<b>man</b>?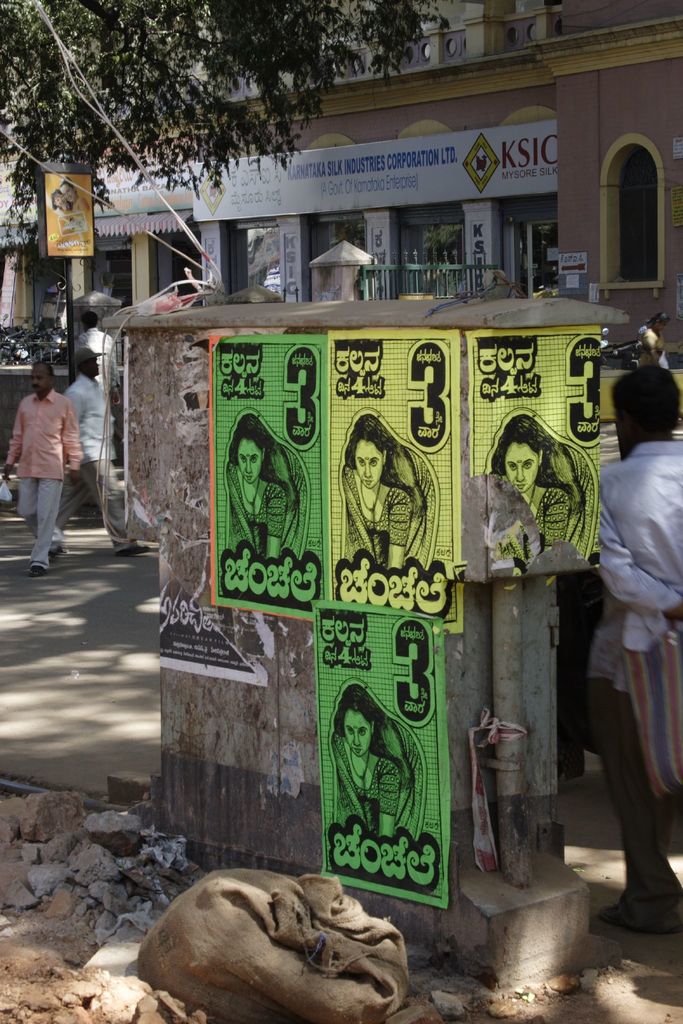
bbox=[6, 352, 95, 561]
